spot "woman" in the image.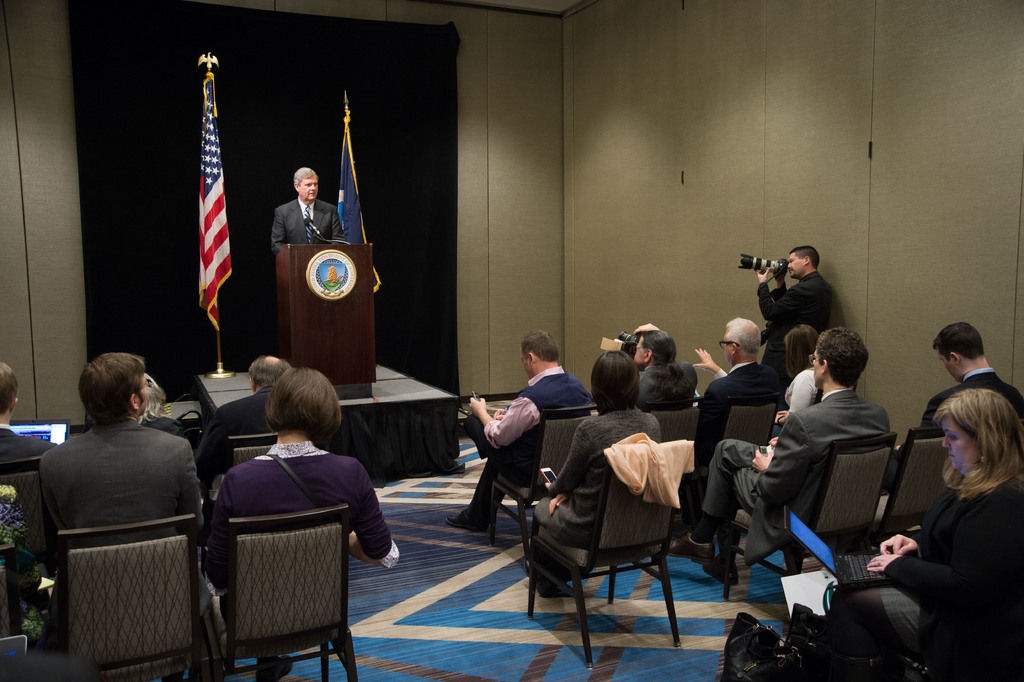
"woman" found at box(530, 348, 662, 598).
